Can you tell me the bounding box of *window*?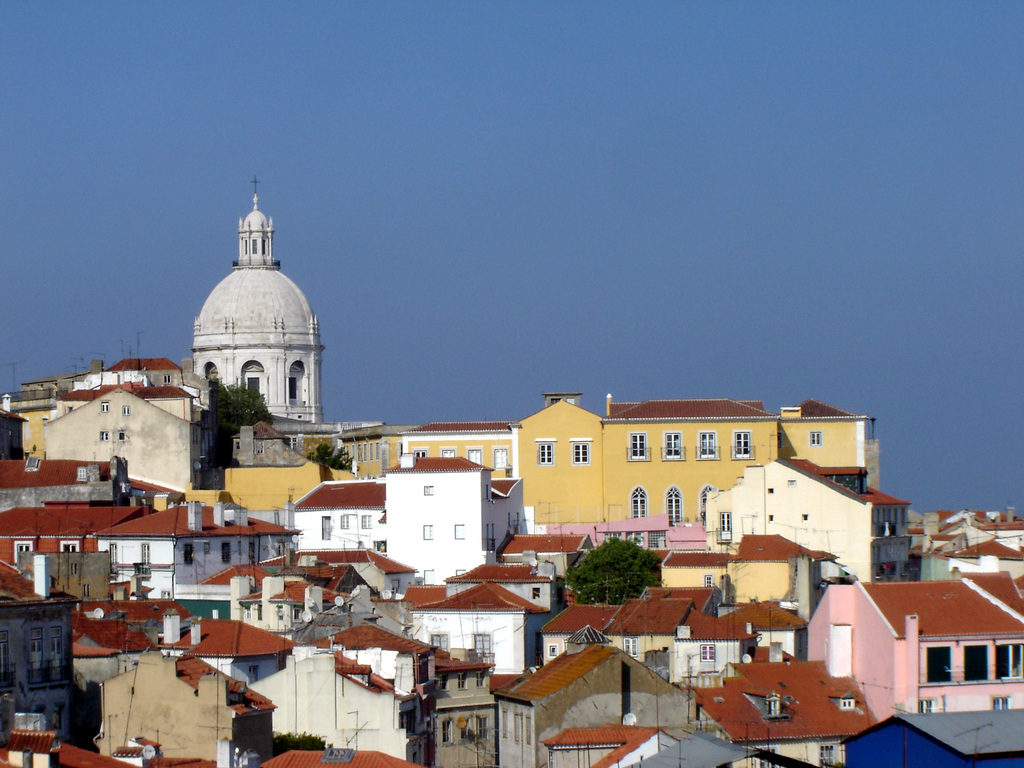
[x1=104, y1=543, x2=114, y2=561].
